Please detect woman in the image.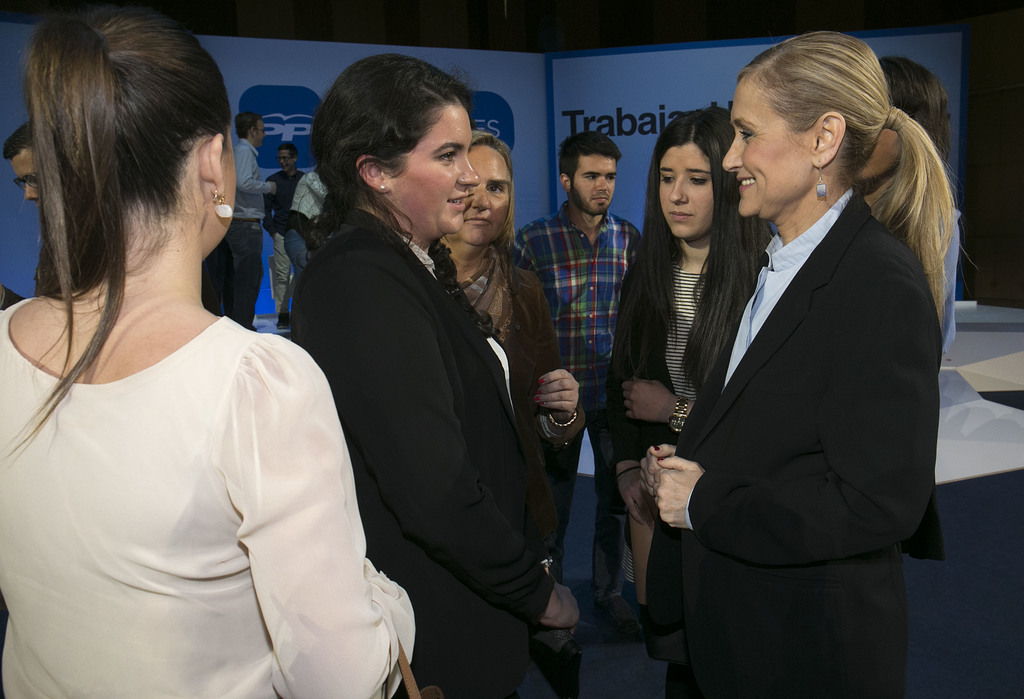
{"left": 440, "top": 128, "right": 591, "bottom": 518}.
